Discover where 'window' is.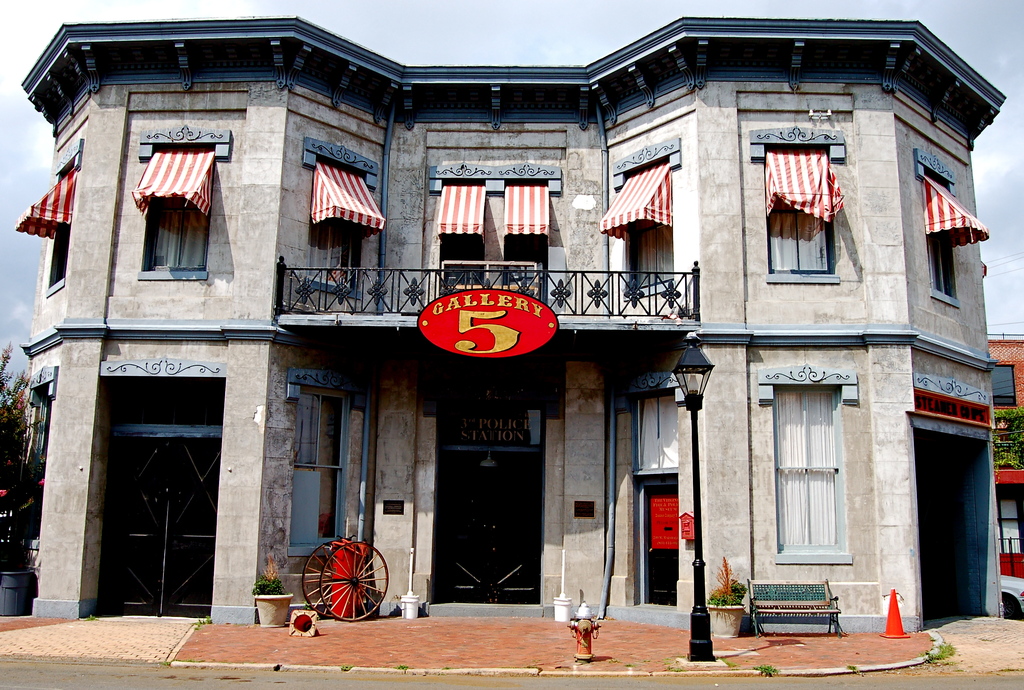
Discovered at (x1=511, y1=185, x2=548, y2=294).
